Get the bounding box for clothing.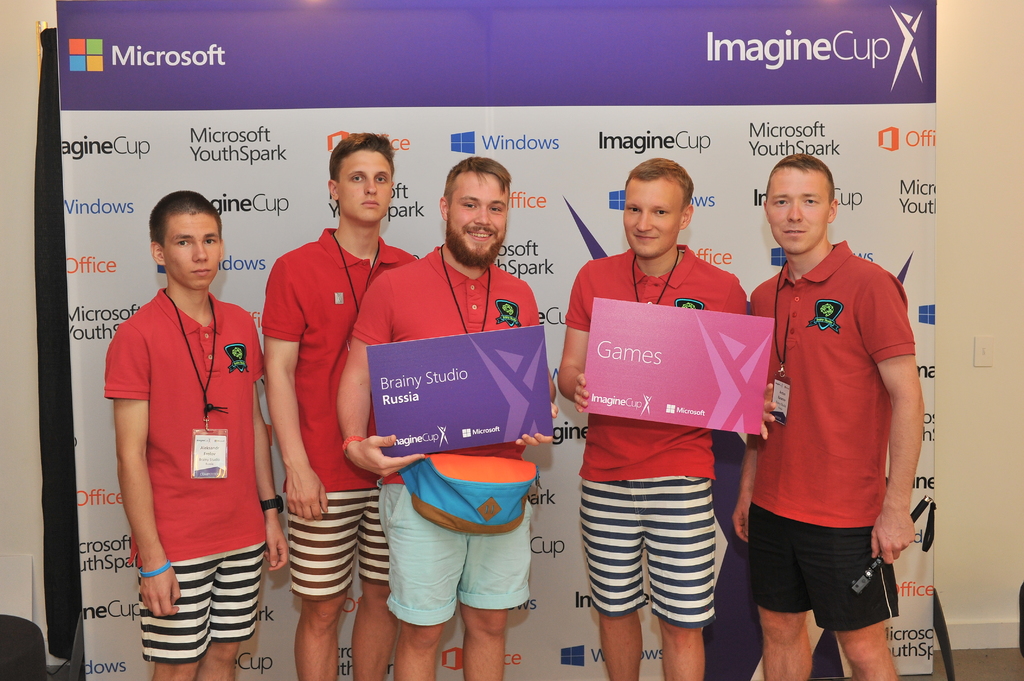
box(258, 227, 424, 595).
